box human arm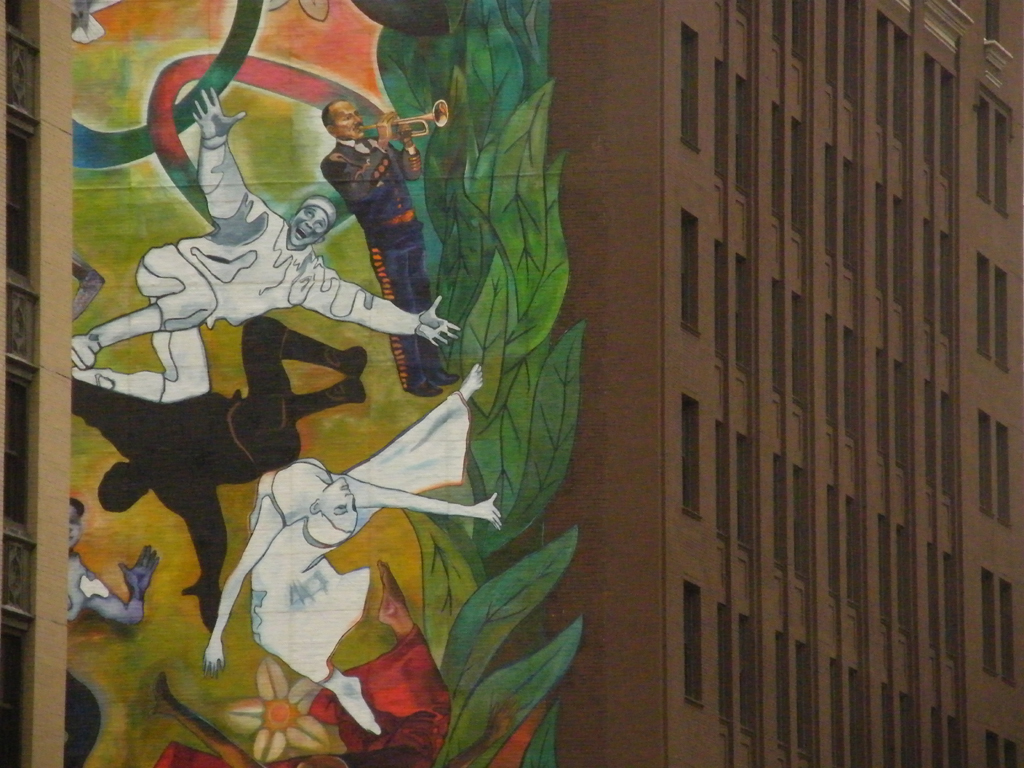
x1=200, y1=493, x2=288, y2=684
